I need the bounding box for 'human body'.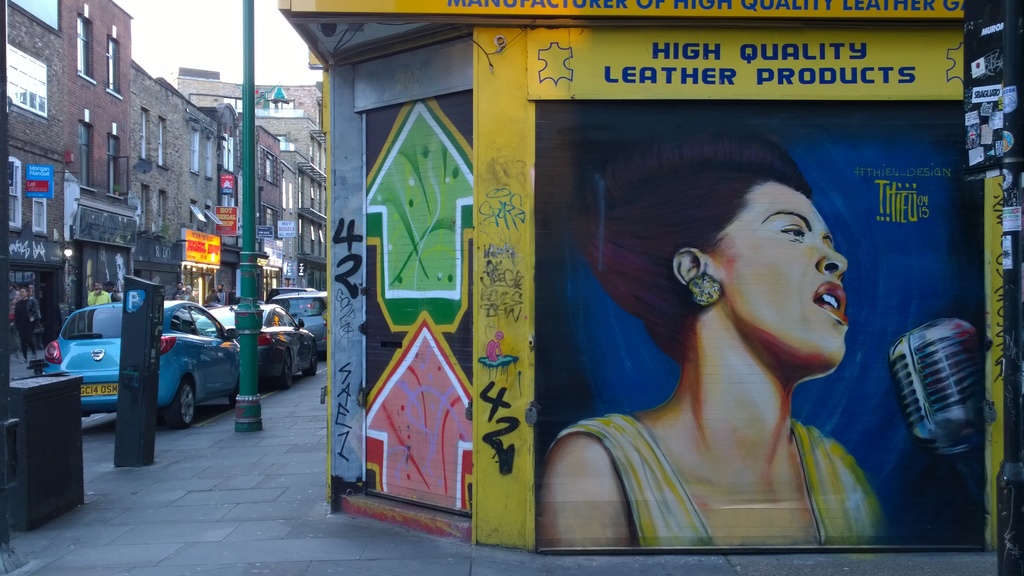
Here it is: 12,293,47,362.
